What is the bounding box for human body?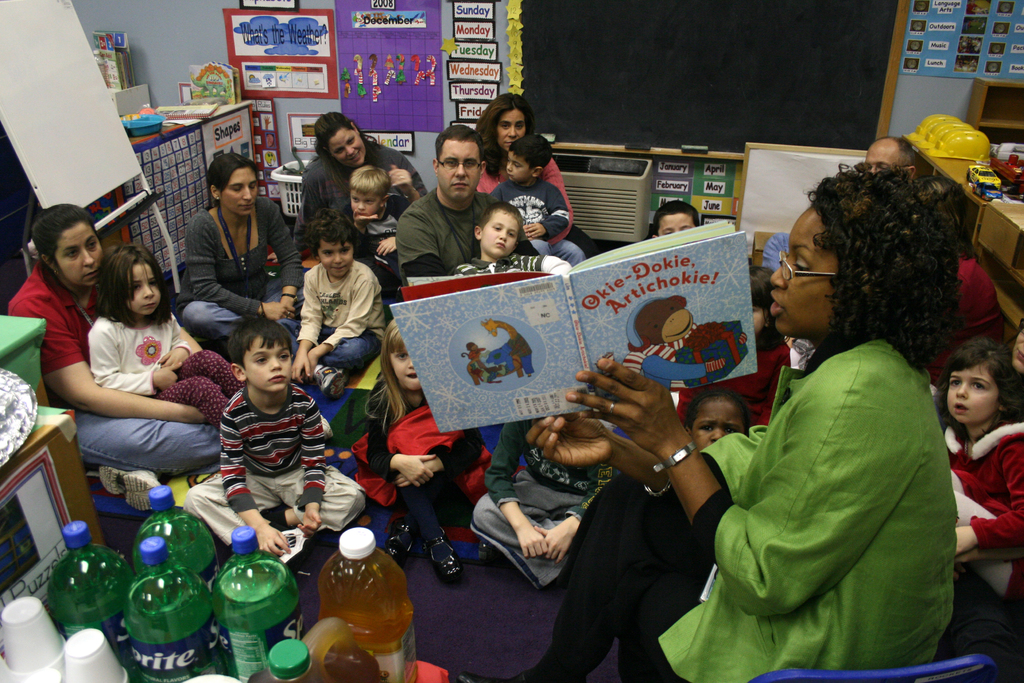
[387, 120, 535, 295].
